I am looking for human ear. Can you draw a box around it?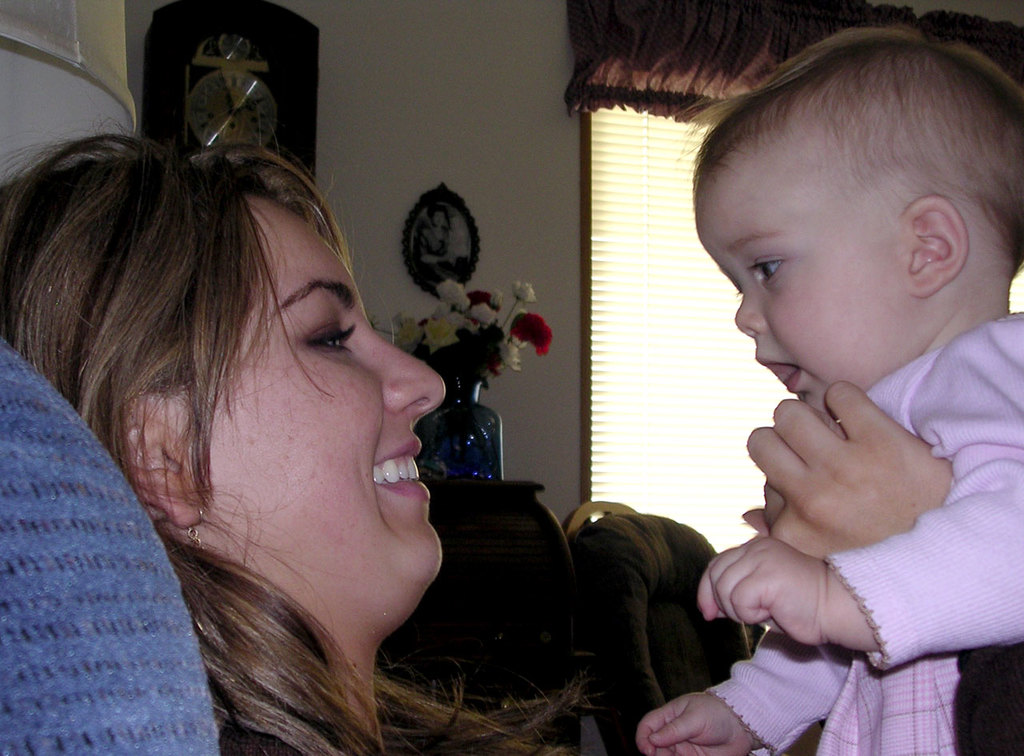
Sure, the bounding box is (906,197,970,296).
